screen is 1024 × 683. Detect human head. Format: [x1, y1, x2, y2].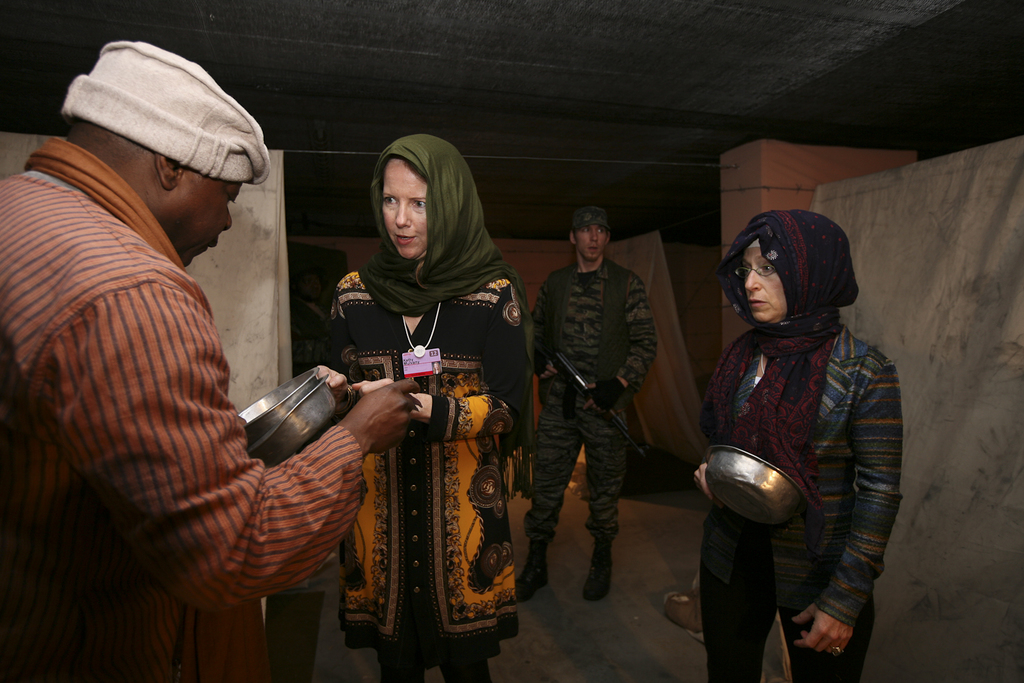
[350, 130, 477, 275].
